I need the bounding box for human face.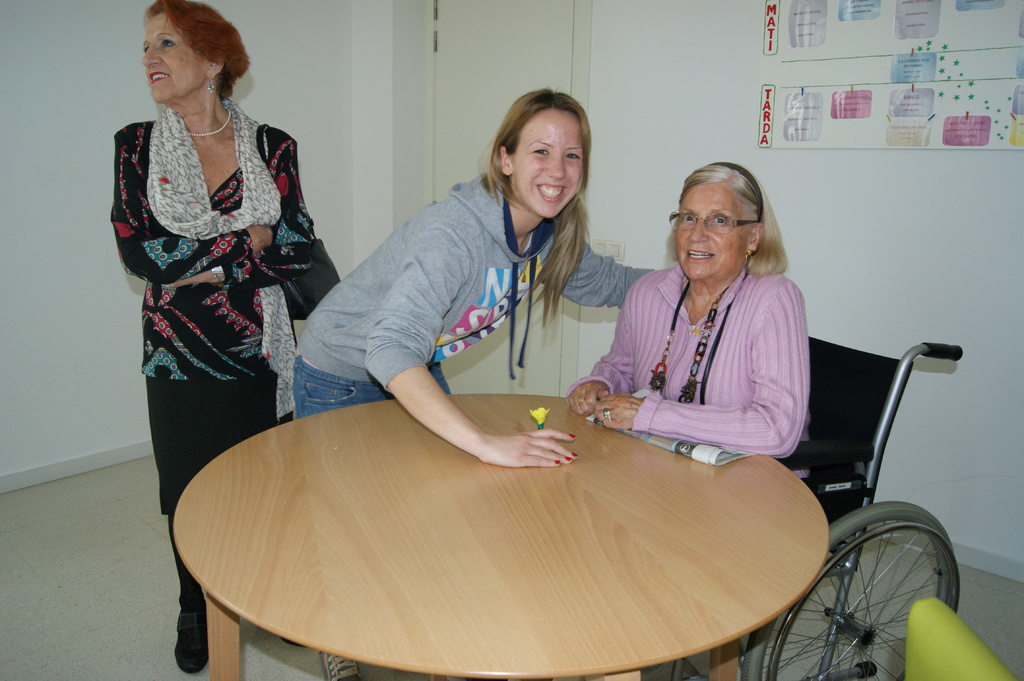
Here it is: <box>513,108,582,216</box>.
